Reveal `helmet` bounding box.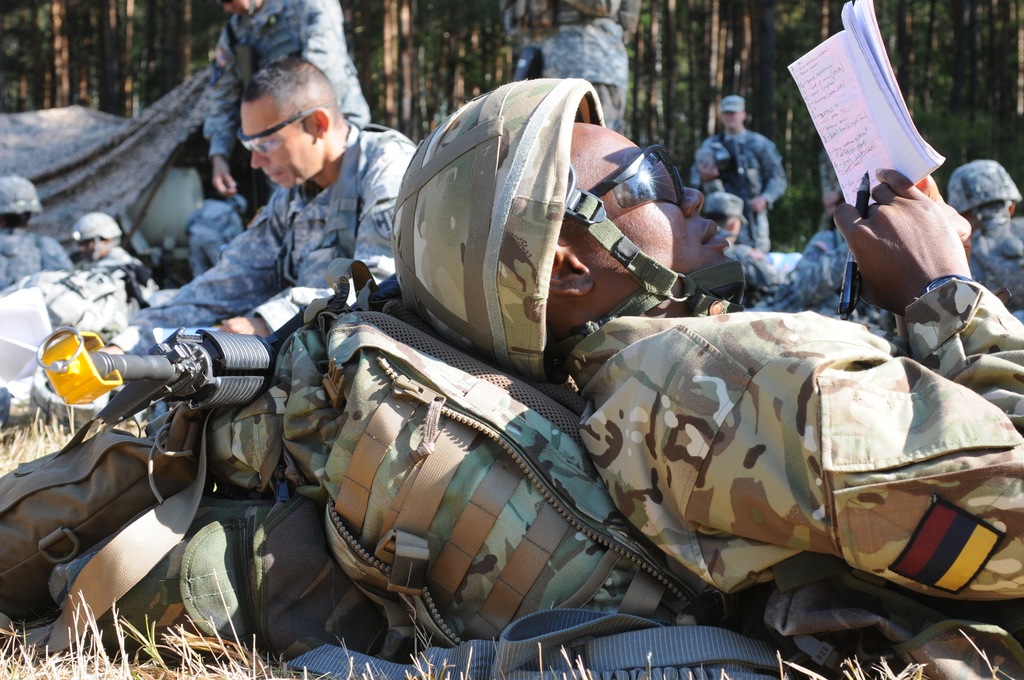
Revealed: box=[396, 97, 703, 368].
